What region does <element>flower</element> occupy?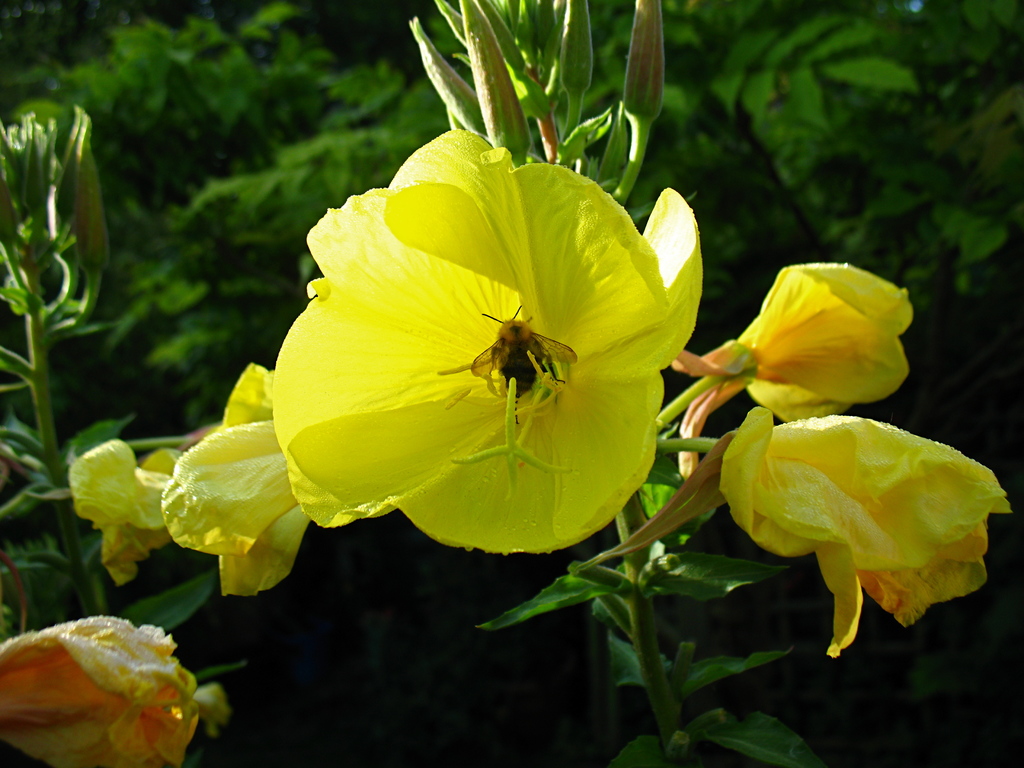
<box>59,440,175,580</box>.
